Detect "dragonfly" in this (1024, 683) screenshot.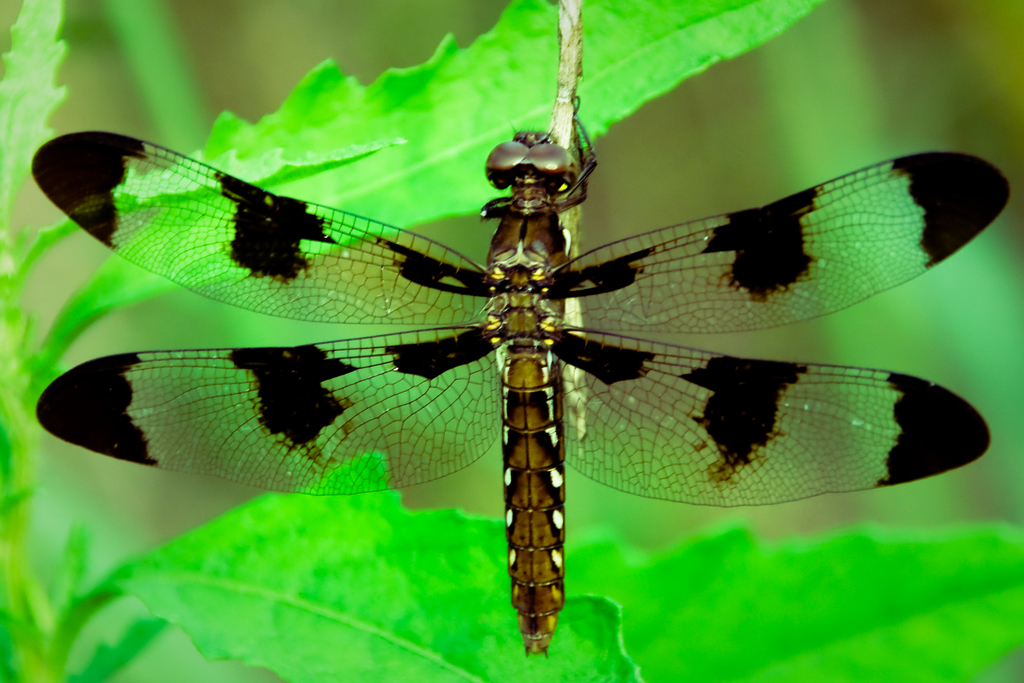
Detection: (x1=35, y1=99, x2=1013, y2=659).
